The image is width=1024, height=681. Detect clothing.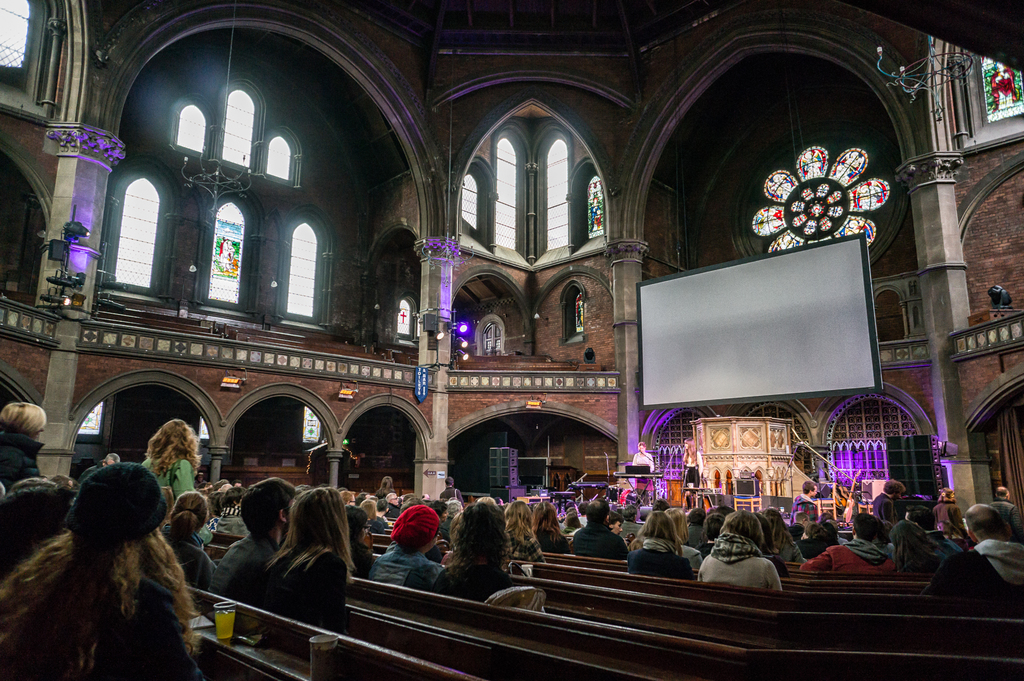
Detection: 806:544:885:584.
